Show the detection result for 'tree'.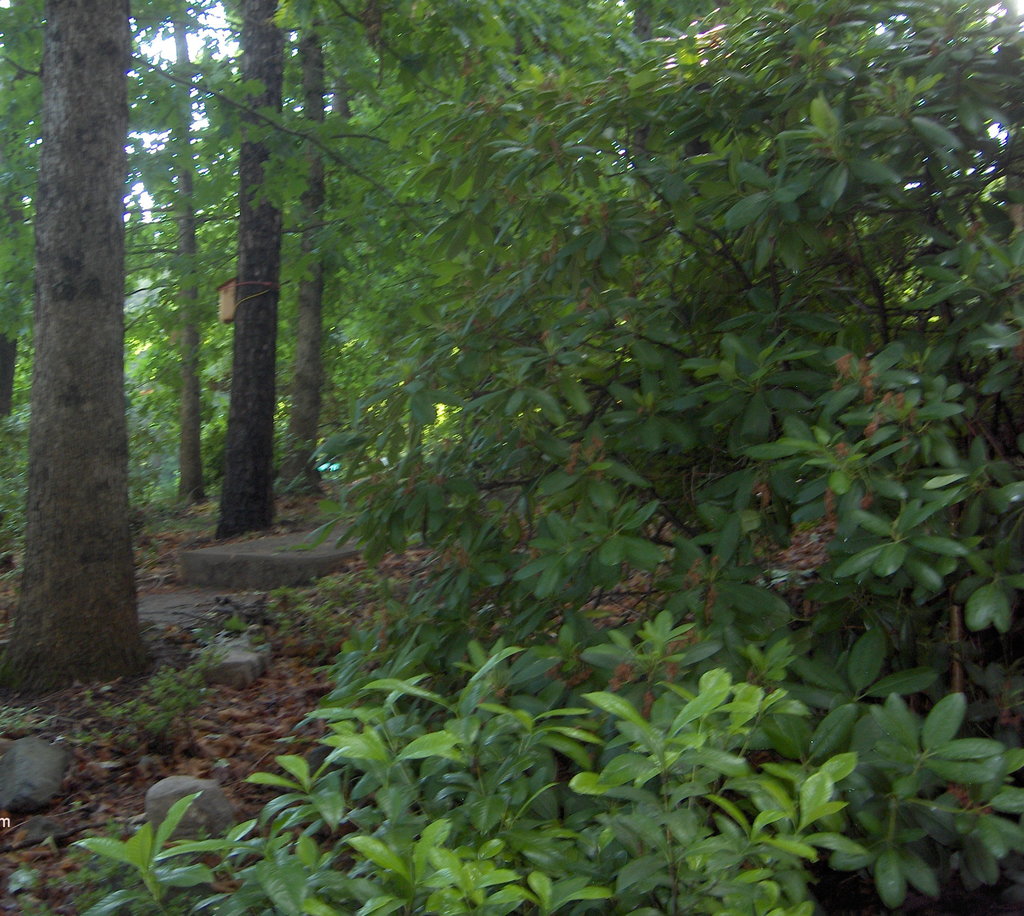
106 0 1023 825.
